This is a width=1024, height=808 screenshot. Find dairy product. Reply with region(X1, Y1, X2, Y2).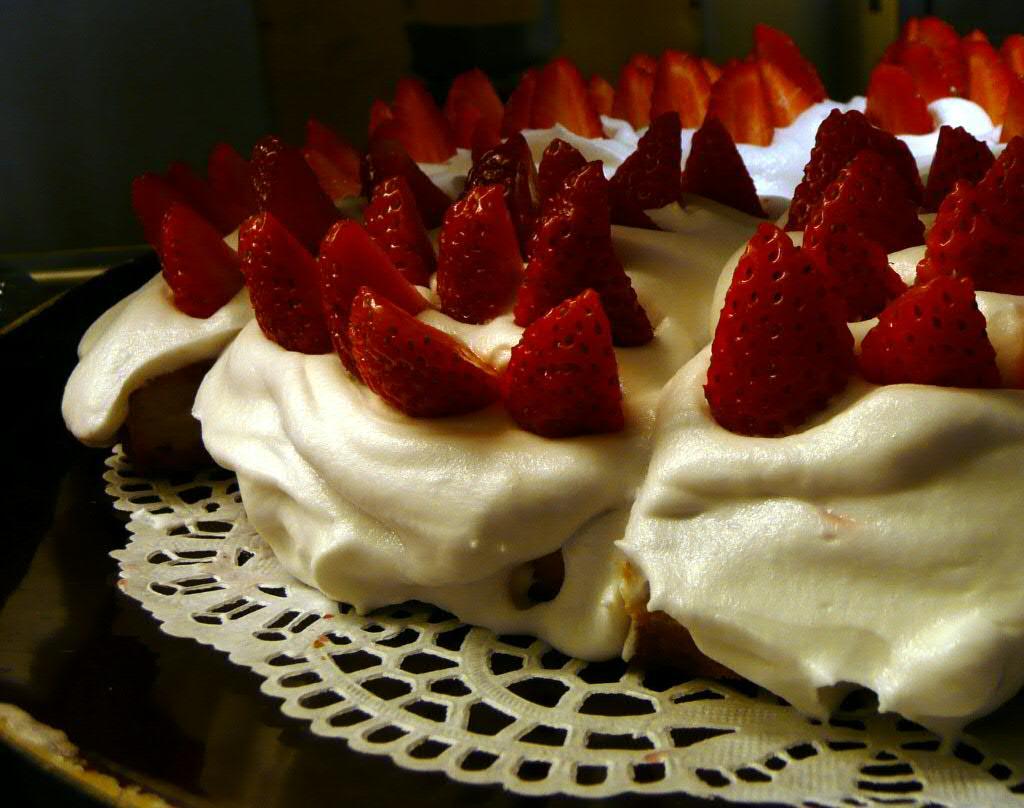
region(59, 84, 1023, 760).
